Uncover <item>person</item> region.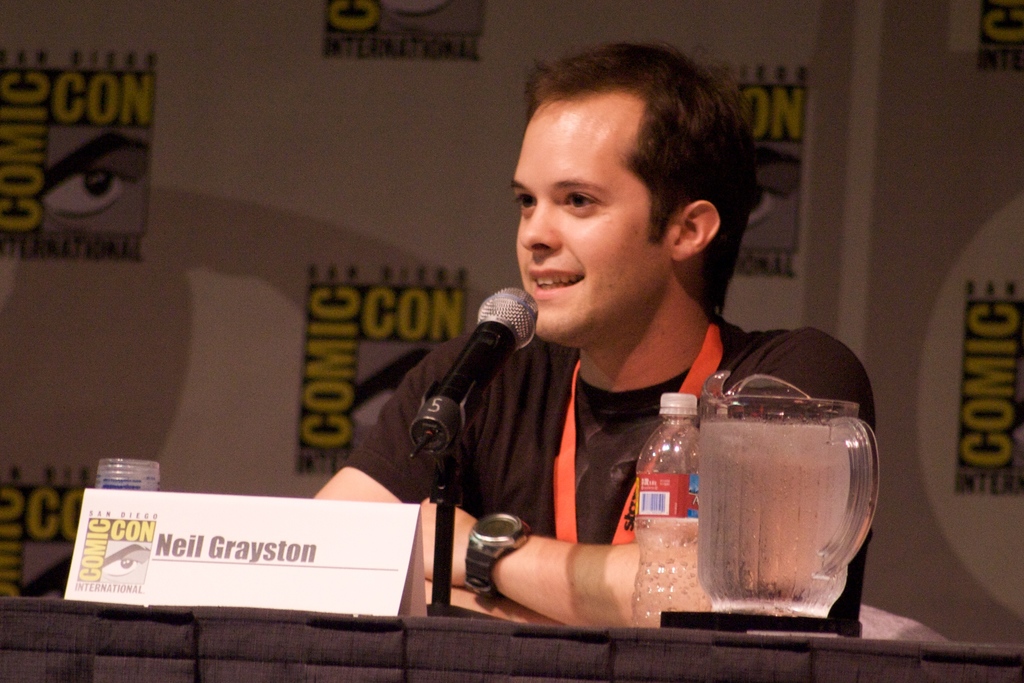
Uncovered: {"left": 355, "top": 55, "right": 872, "bottom": 640}.
